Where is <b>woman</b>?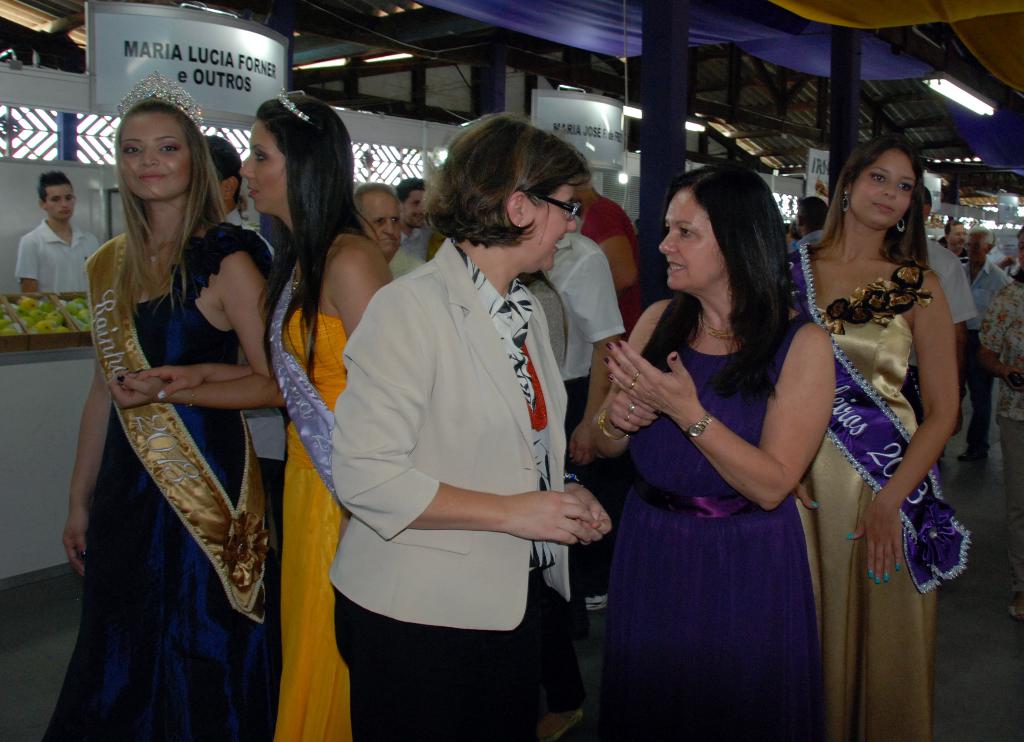
(596,164,837,741).
